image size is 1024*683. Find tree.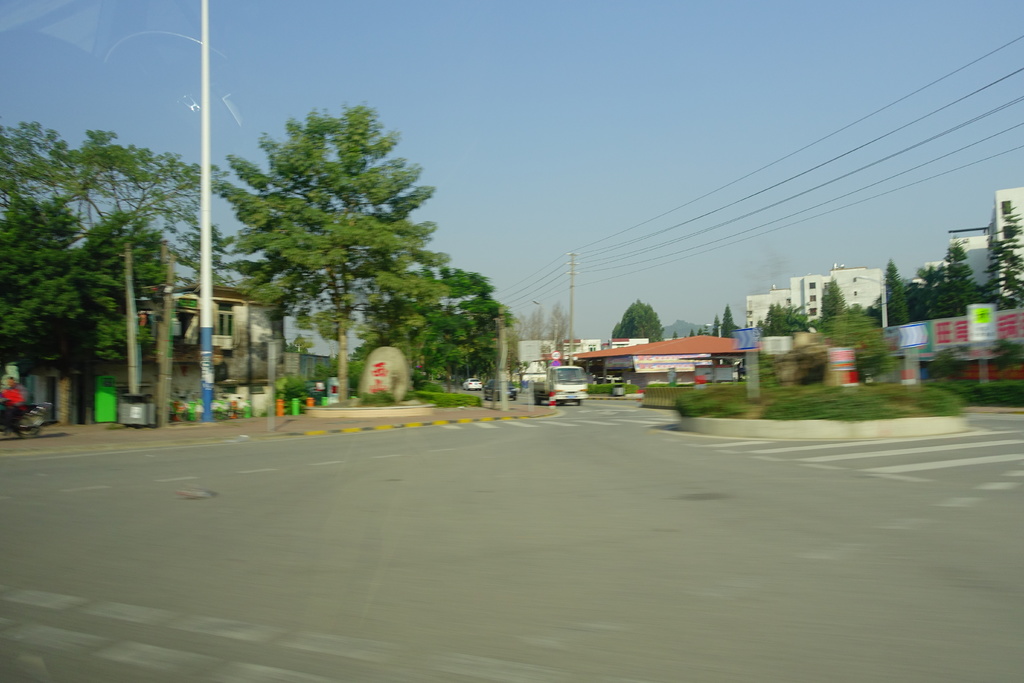
721:303:735:337.
